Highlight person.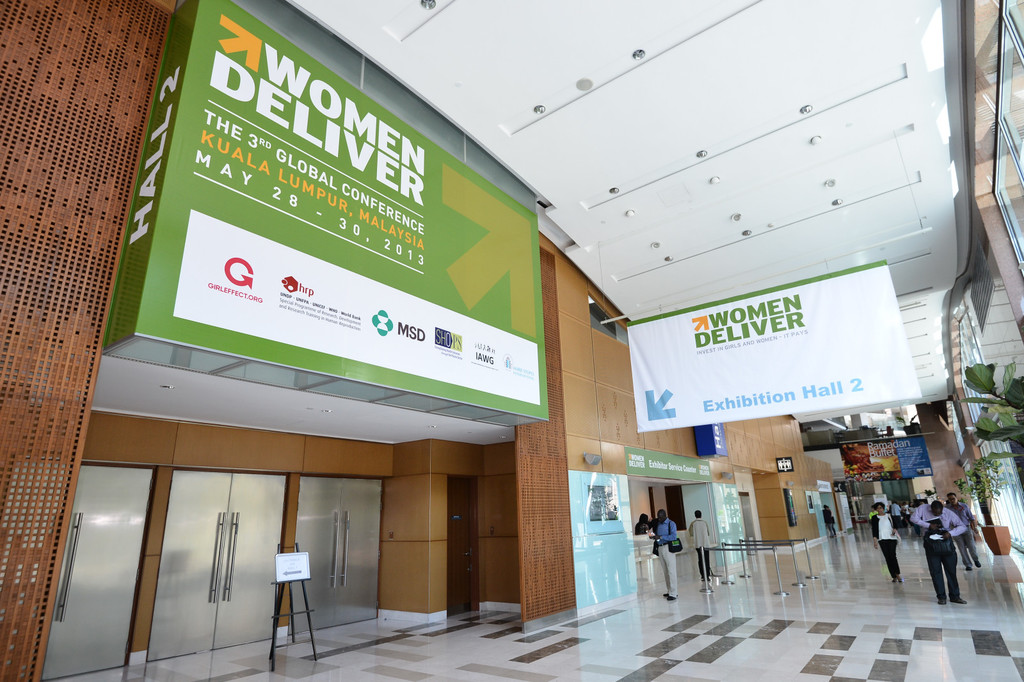
Highlighted region: (872, 502, 902, 583).
